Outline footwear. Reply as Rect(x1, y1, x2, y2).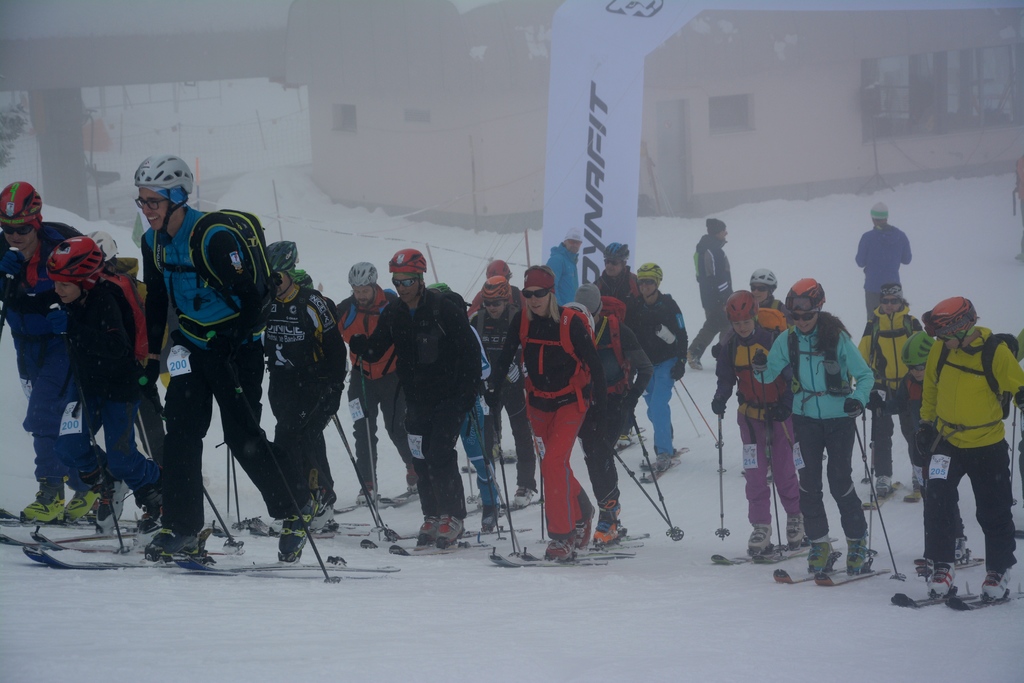
Rect(546, 536, 576, 559).
